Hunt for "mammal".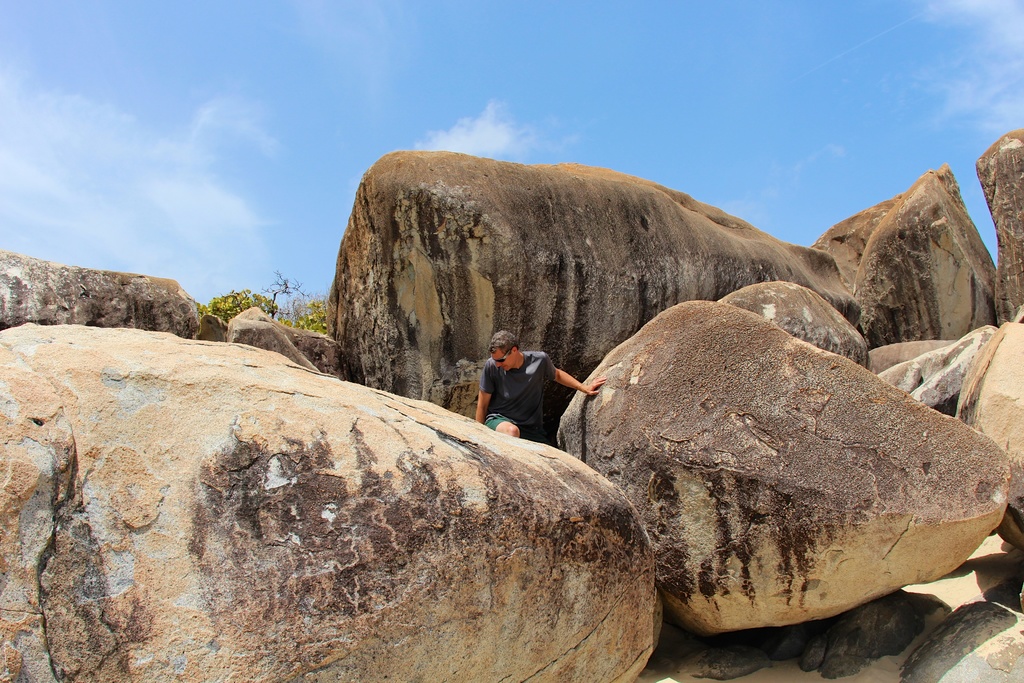
Hunted down at bbox=(478, 343, 579, 437).
